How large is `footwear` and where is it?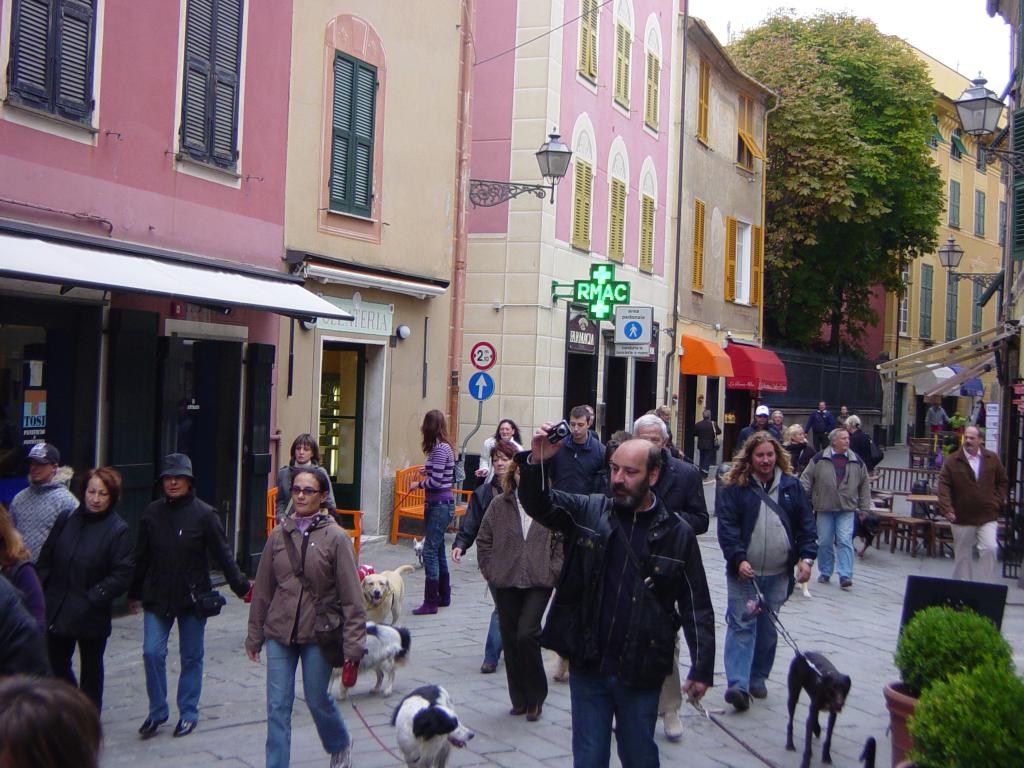
Bounding box: bbox=(442, 576, 453, 607).
